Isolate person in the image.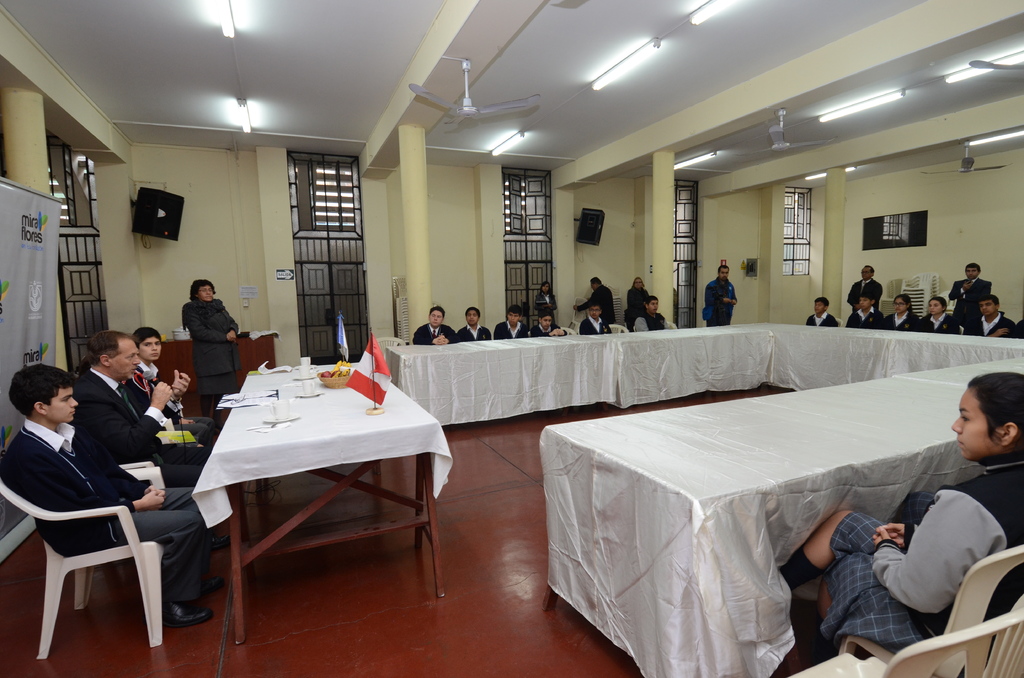
Isolated region: <box>412,312,460,352</box>.
